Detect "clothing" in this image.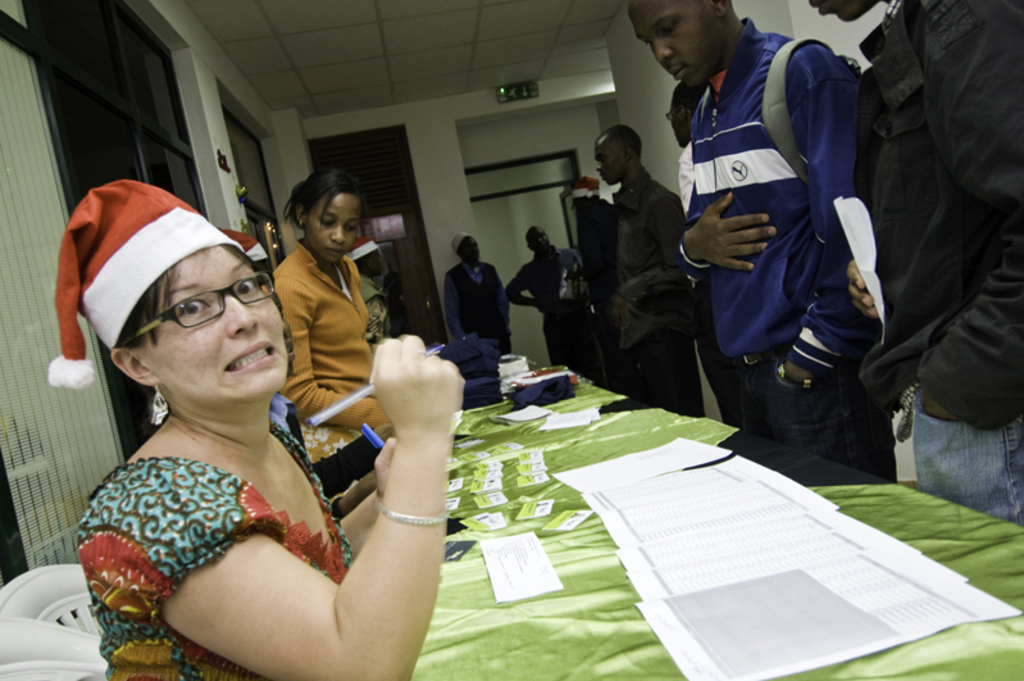
Detection: box=[672, 12, 888, 469].
